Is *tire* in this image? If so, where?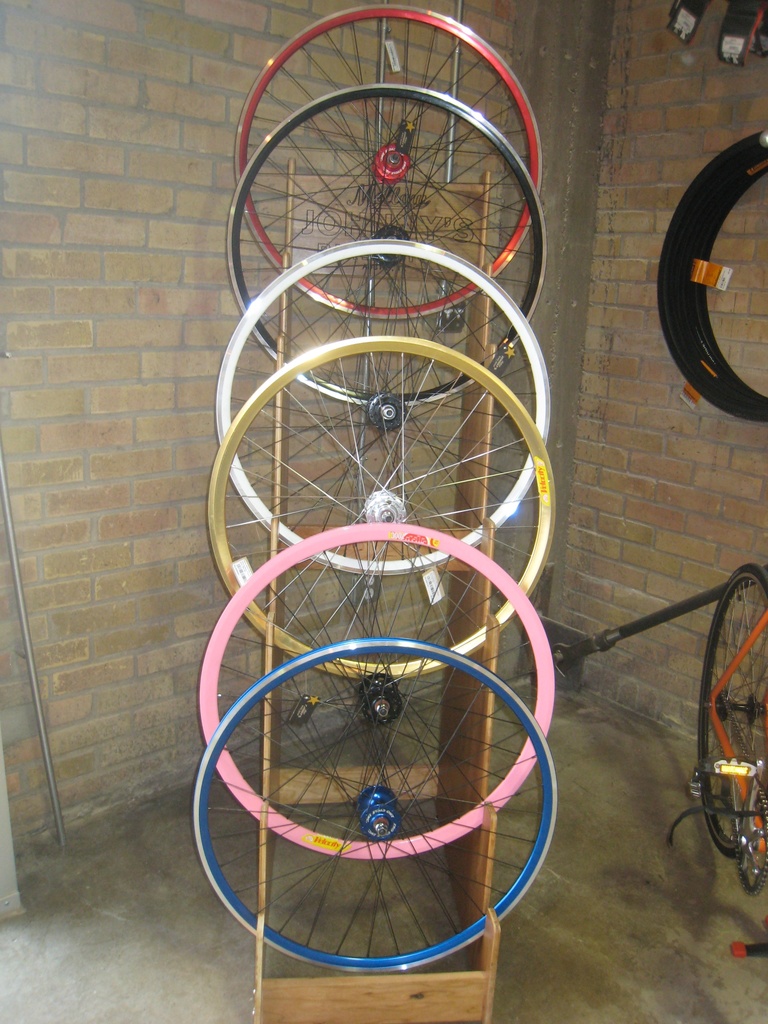
Yes, at [x1=195, y1=633, x2=561, y2=982].
